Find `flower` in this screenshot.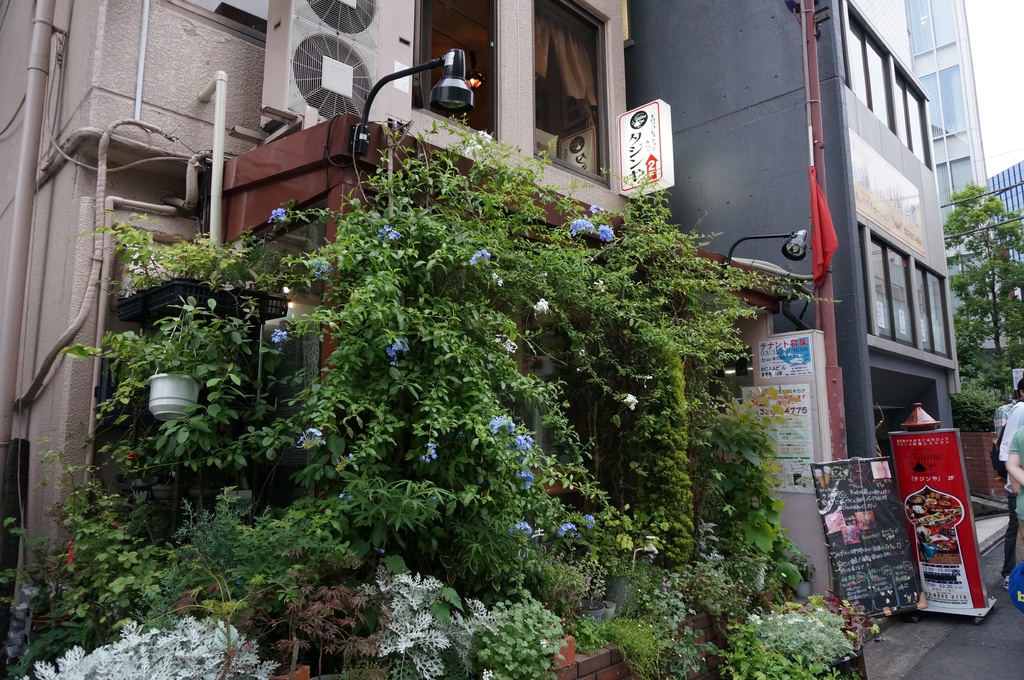
The bounding box for `flower` is [left=458, top=147, right=477, bottom=161].
